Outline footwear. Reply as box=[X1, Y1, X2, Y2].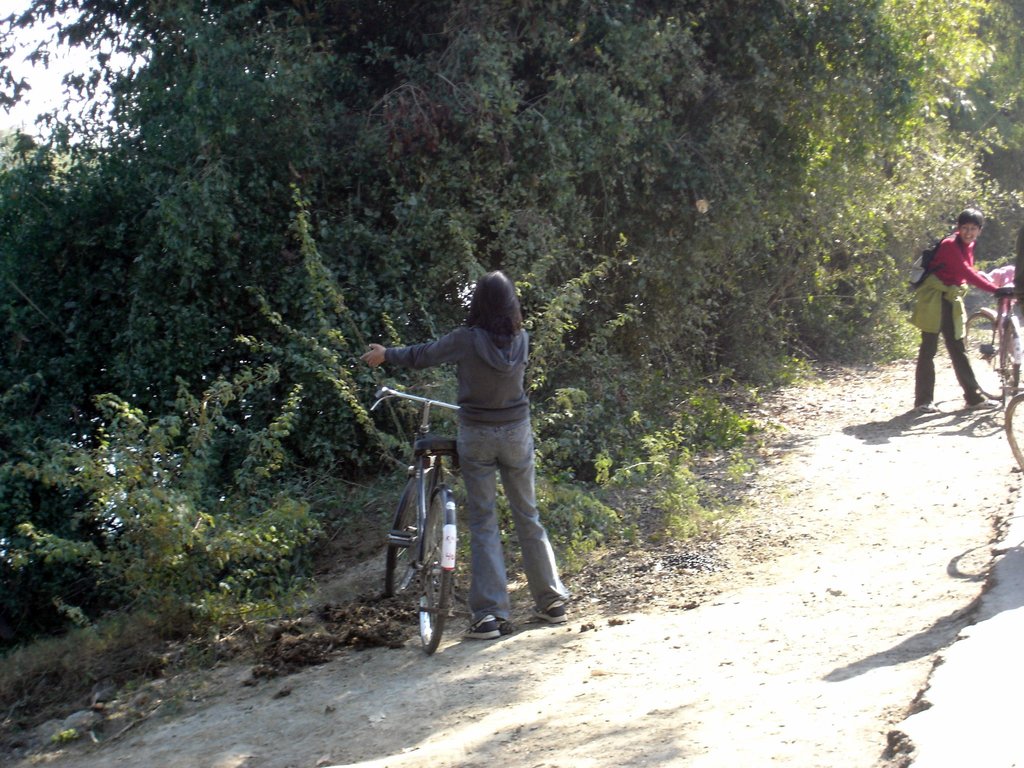
box=[960, 397, 998, 410].
